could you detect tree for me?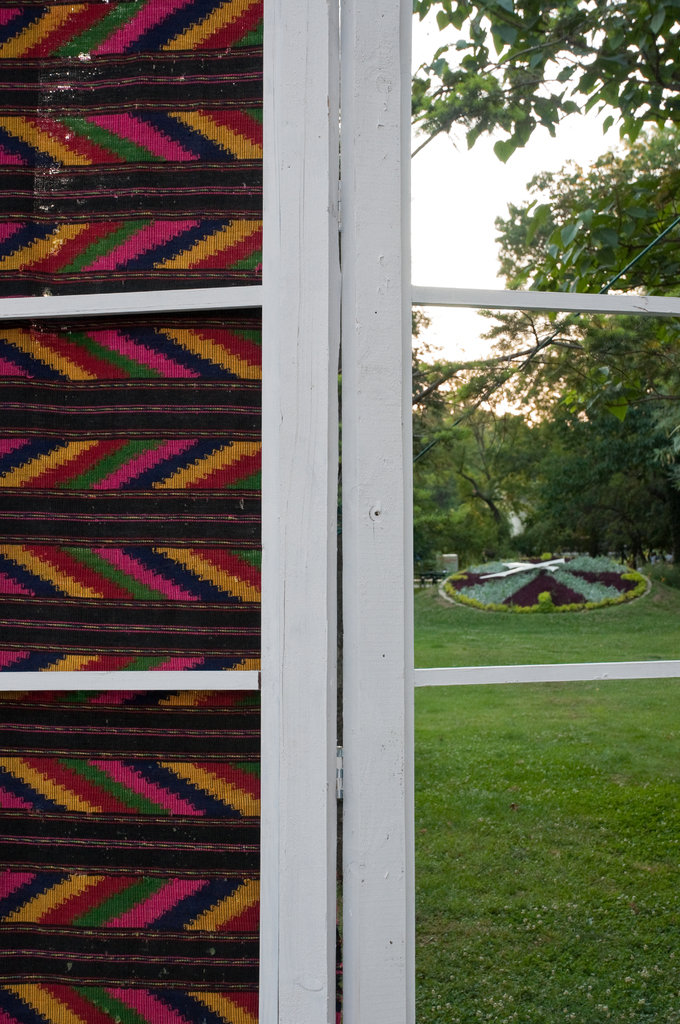
Detection result: bbox(413, 0, 679, 168).
